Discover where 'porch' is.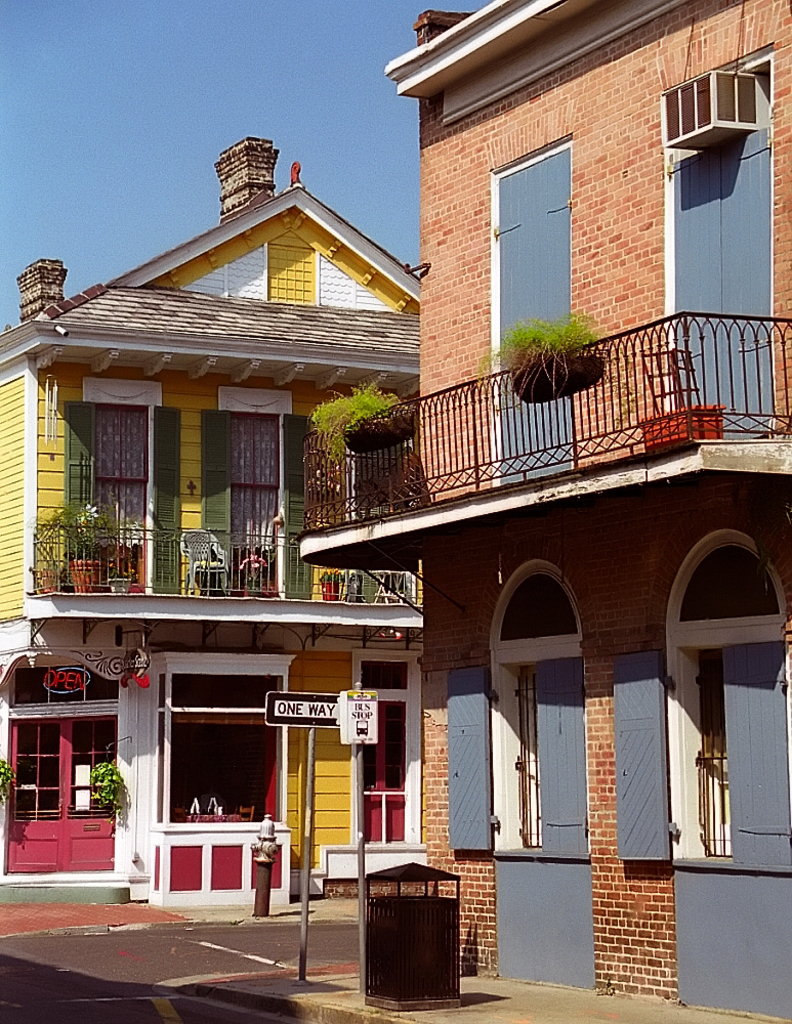
Discovered at detection(15, 496, 429, 620).
